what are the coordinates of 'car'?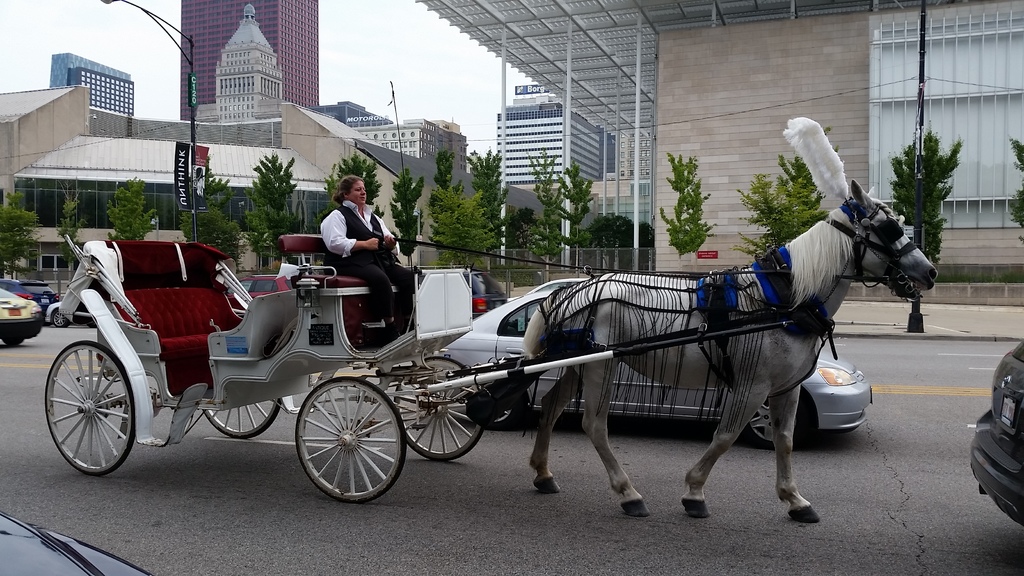
pyautogui.locateOnScreen(0, 285, 44, 348).
